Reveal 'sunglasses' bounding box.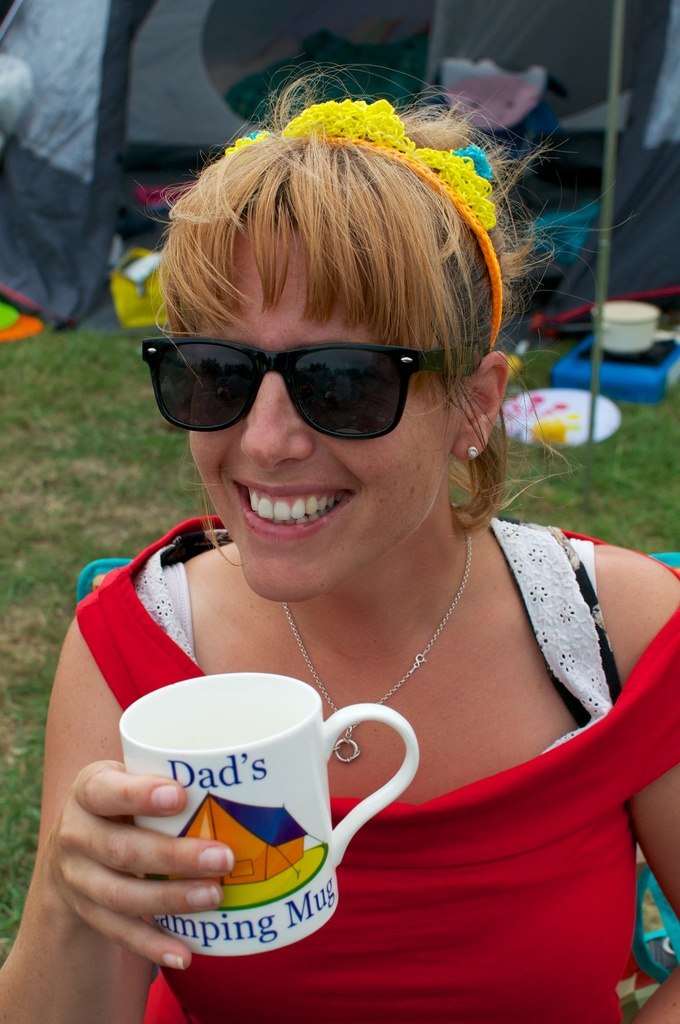
Revealed: box=[140, 340, 474, 440].
